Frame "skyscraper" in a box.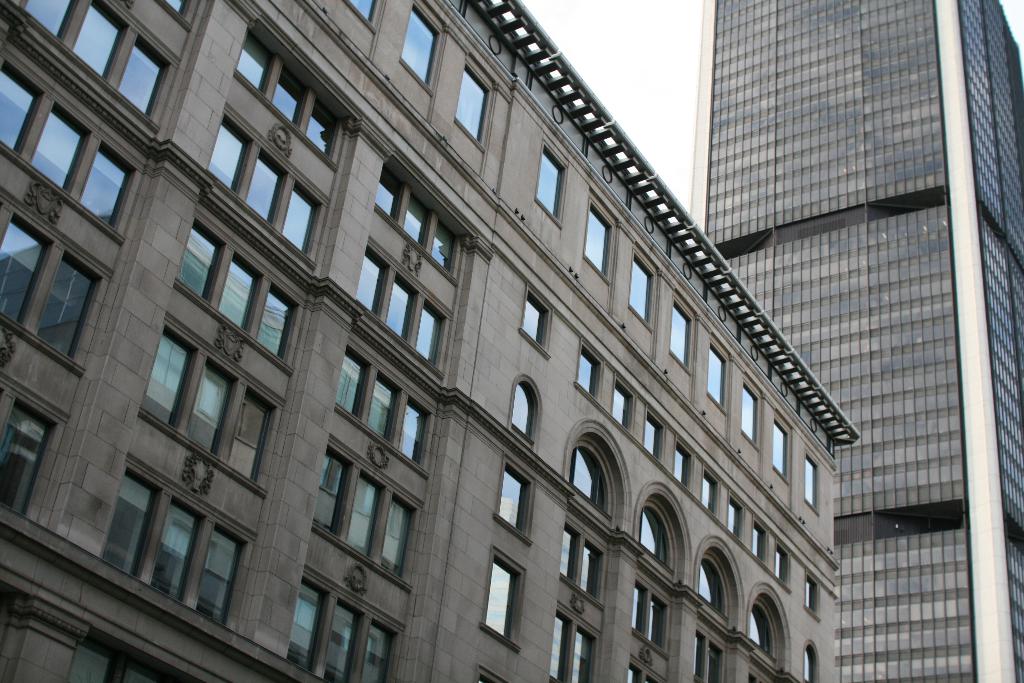
Rect(687, 0, 1023, 682).
